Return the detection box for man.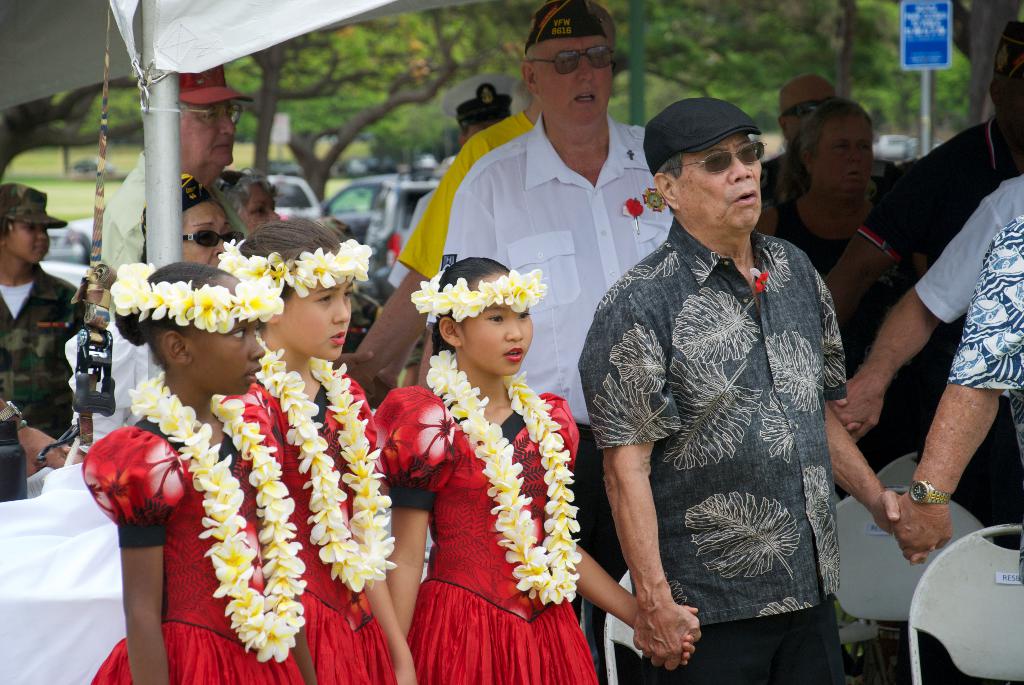
(x1=343, y1=96, x2=547, y2=397).
